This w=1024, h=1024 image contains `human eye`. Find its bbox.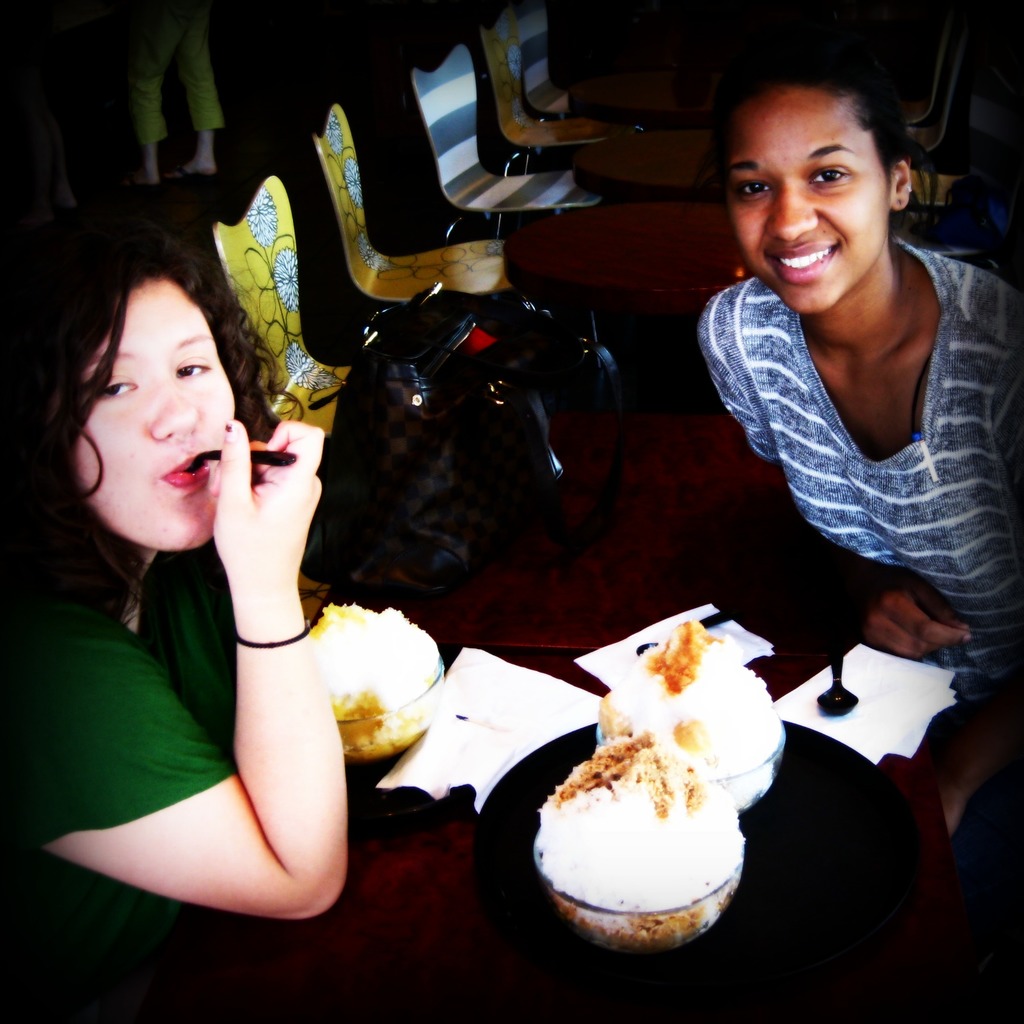
BBox(97, 365, 140, 399).
